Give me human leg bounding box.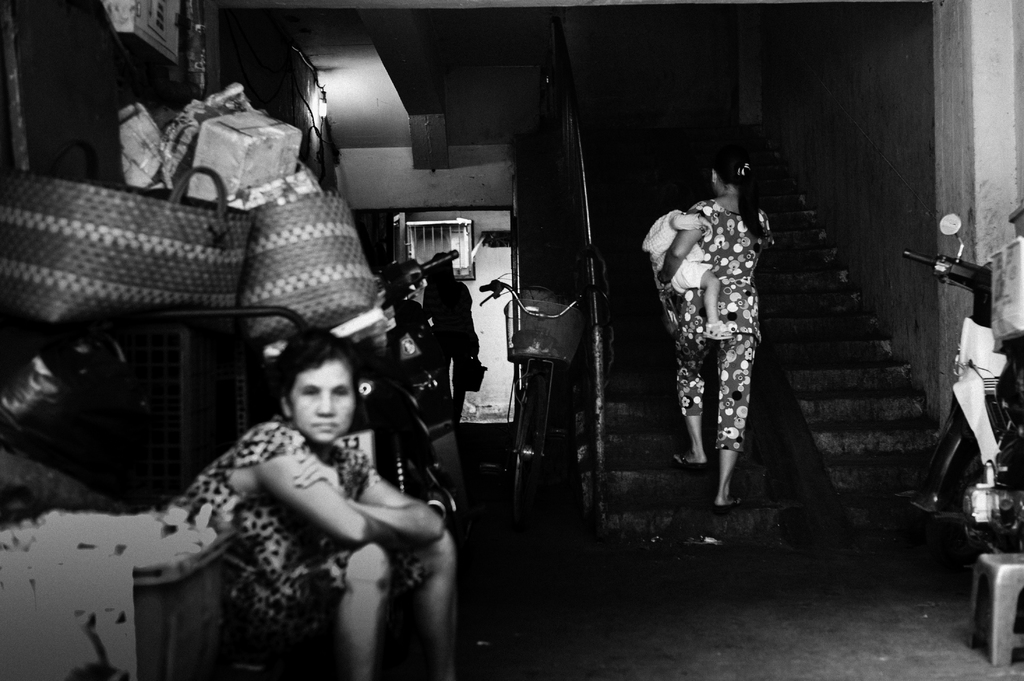
detection(417, 527, 456, 680).
